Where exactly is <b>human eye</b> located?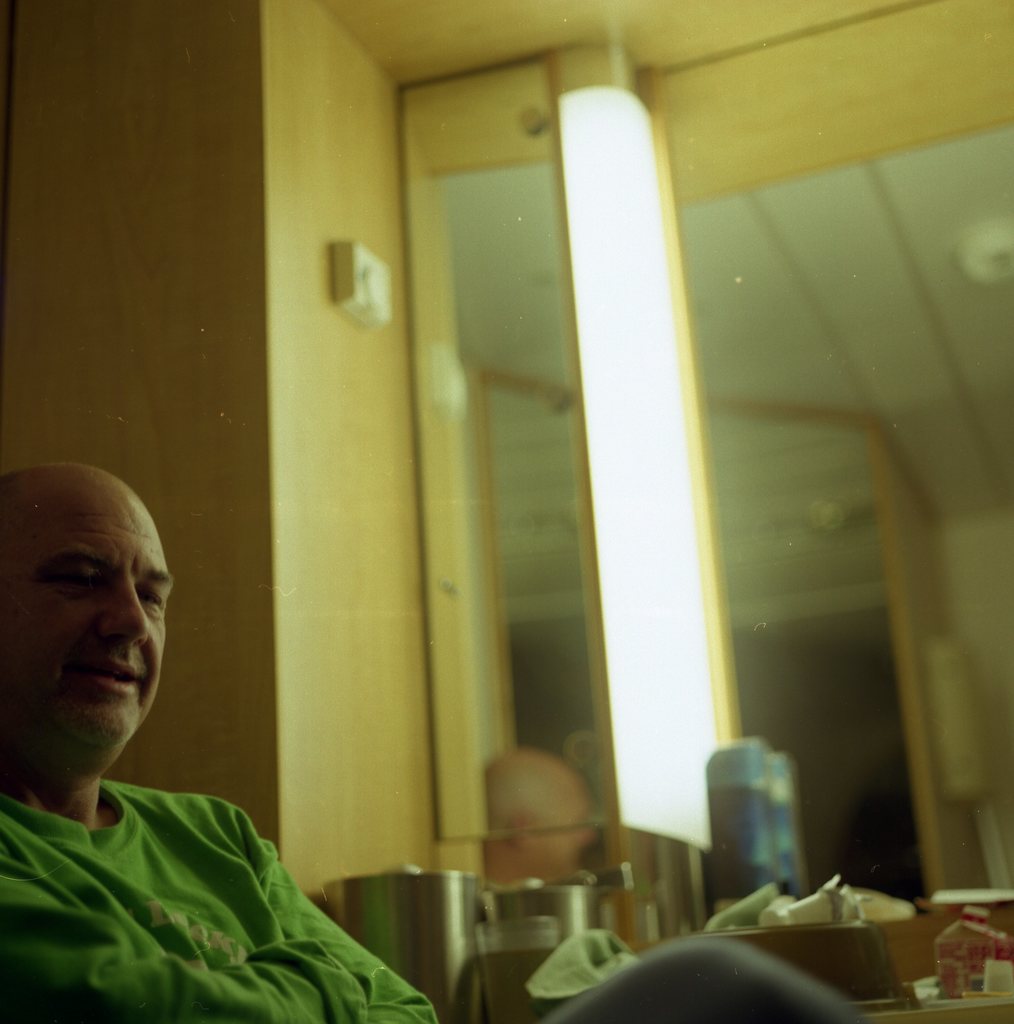
Its bounding box is BBox(49, 564, 108, 600).
